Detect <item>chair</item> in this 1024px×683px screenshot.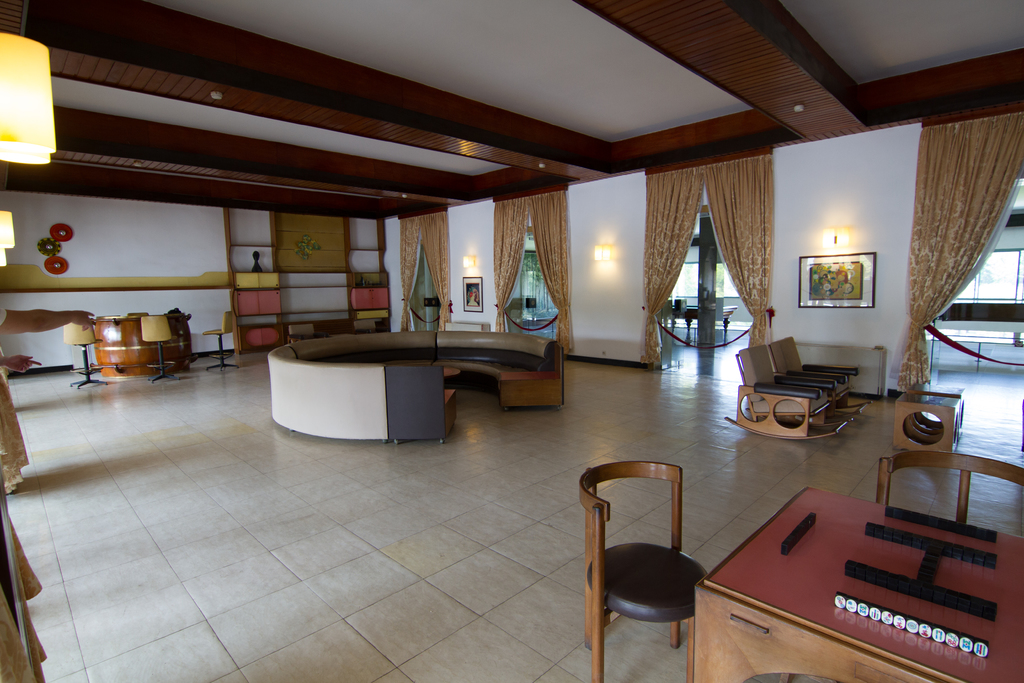
Detection: crop(579, 458, 725, 682).
